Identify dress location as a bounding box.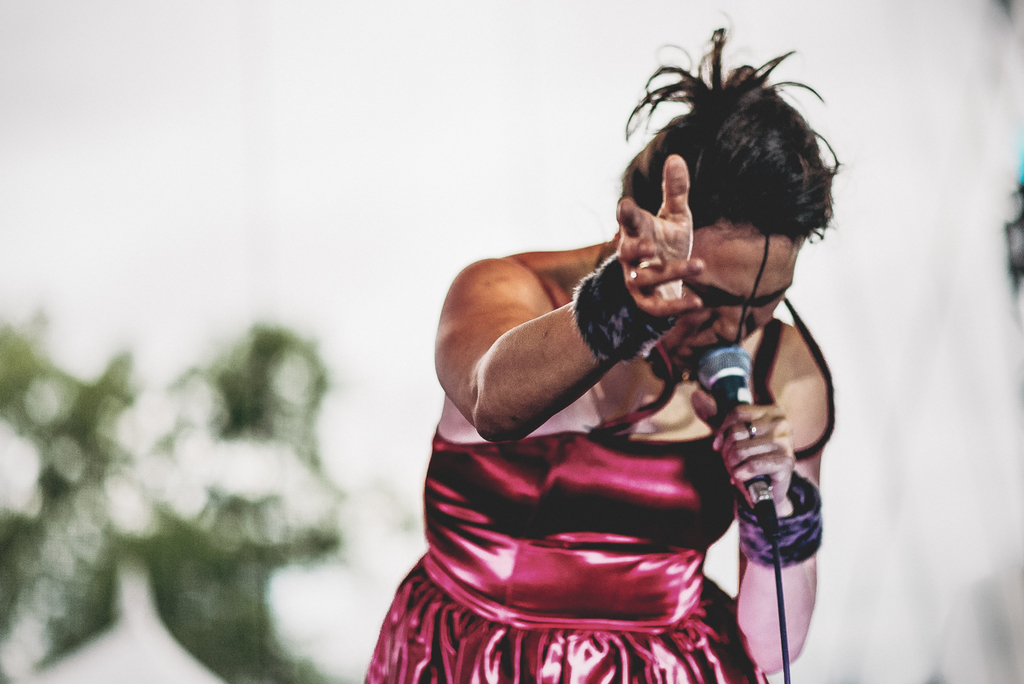
region(361, 342, 765, 683).
